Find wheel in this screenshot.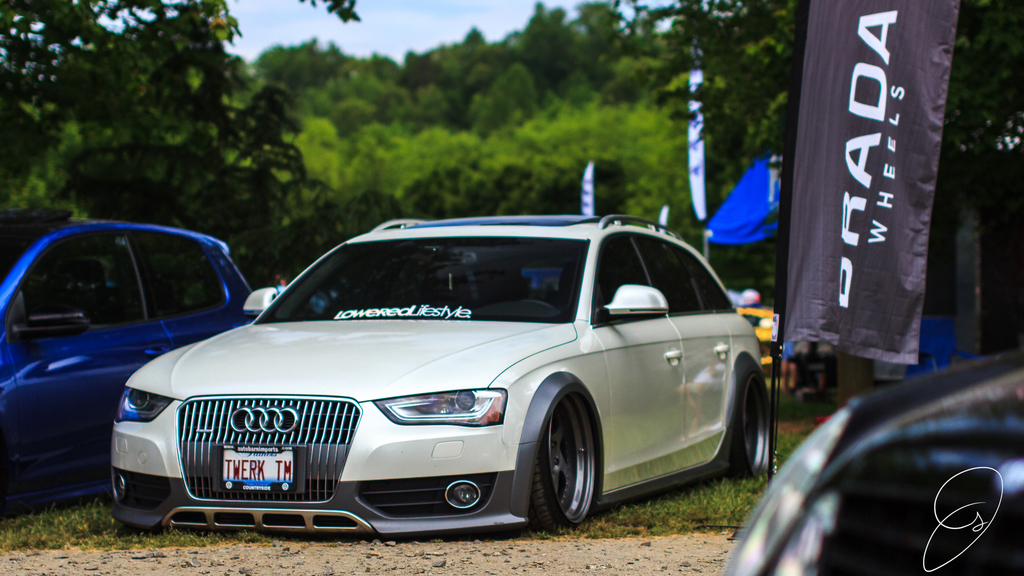
The bounding box for wheel is crop(520, 387, 604, 531).
